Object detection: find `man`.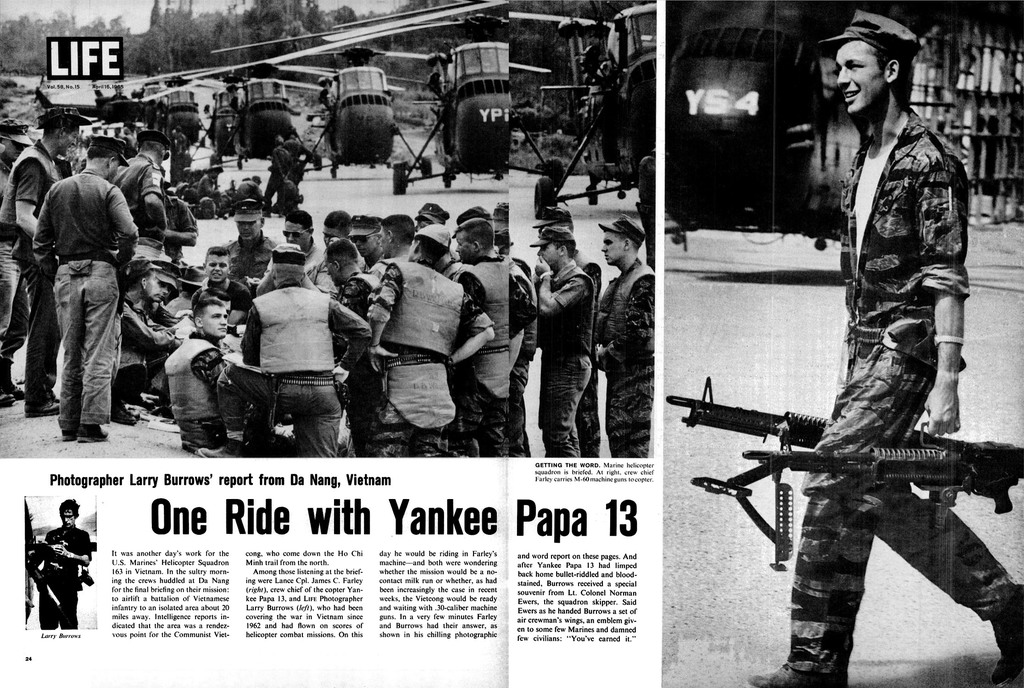
(left=23, top=495, right=97, bottom=631).
